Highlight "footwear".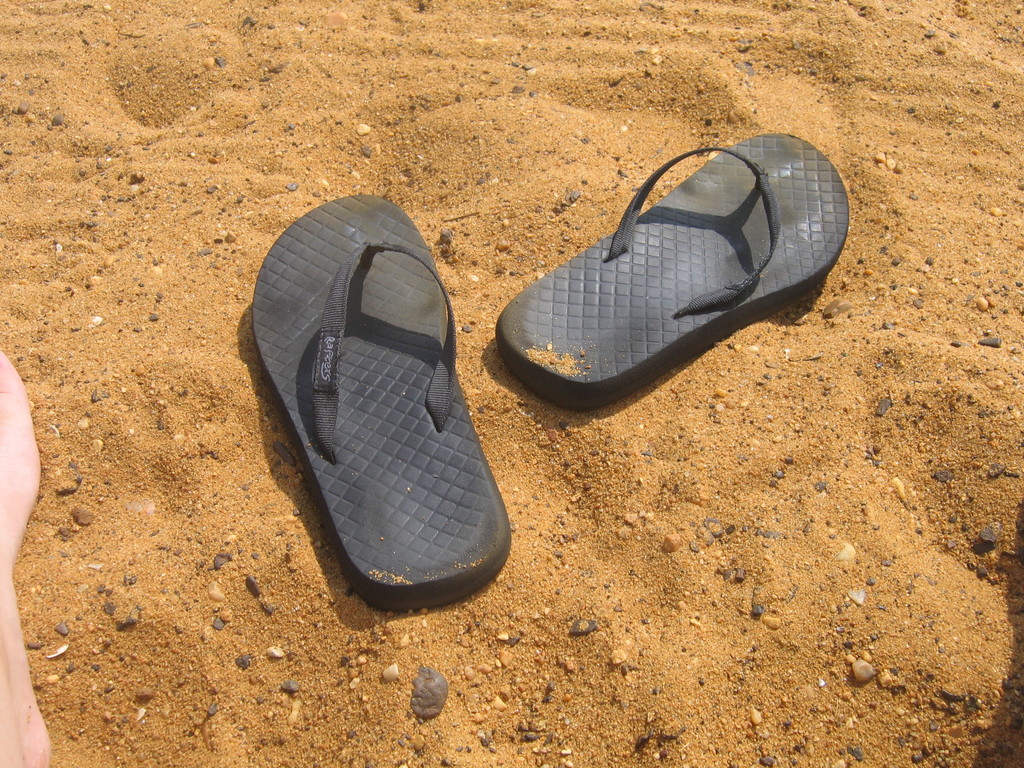
Highlighted region: l=231, t=172, r=506, b=623.
